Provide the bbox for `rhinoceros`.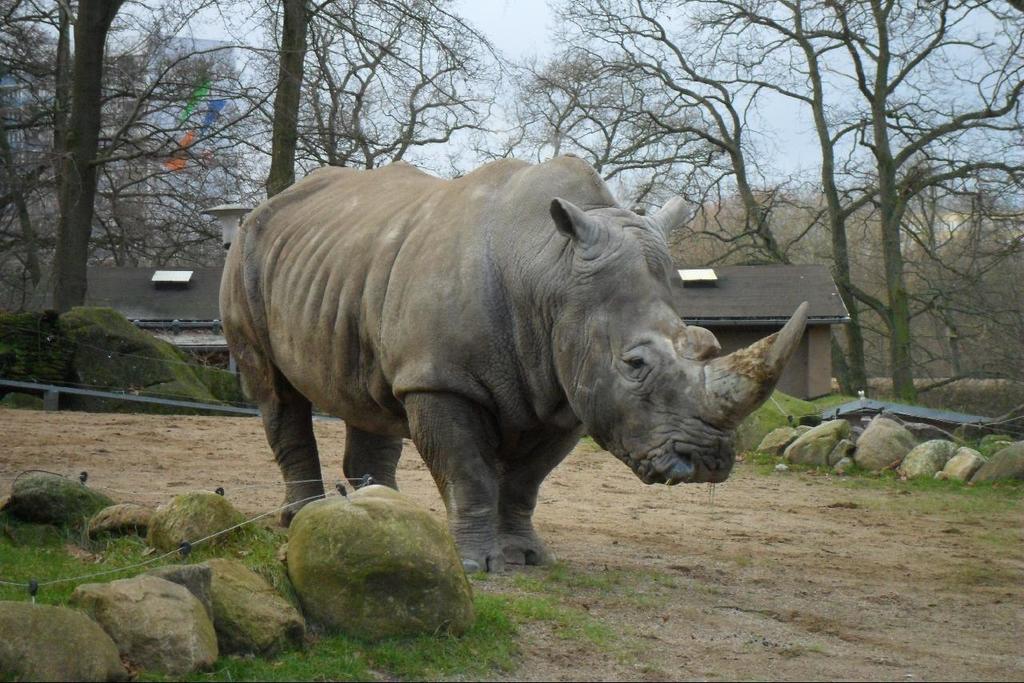
<bbox>208, 146, 814, 582</bbox>.
